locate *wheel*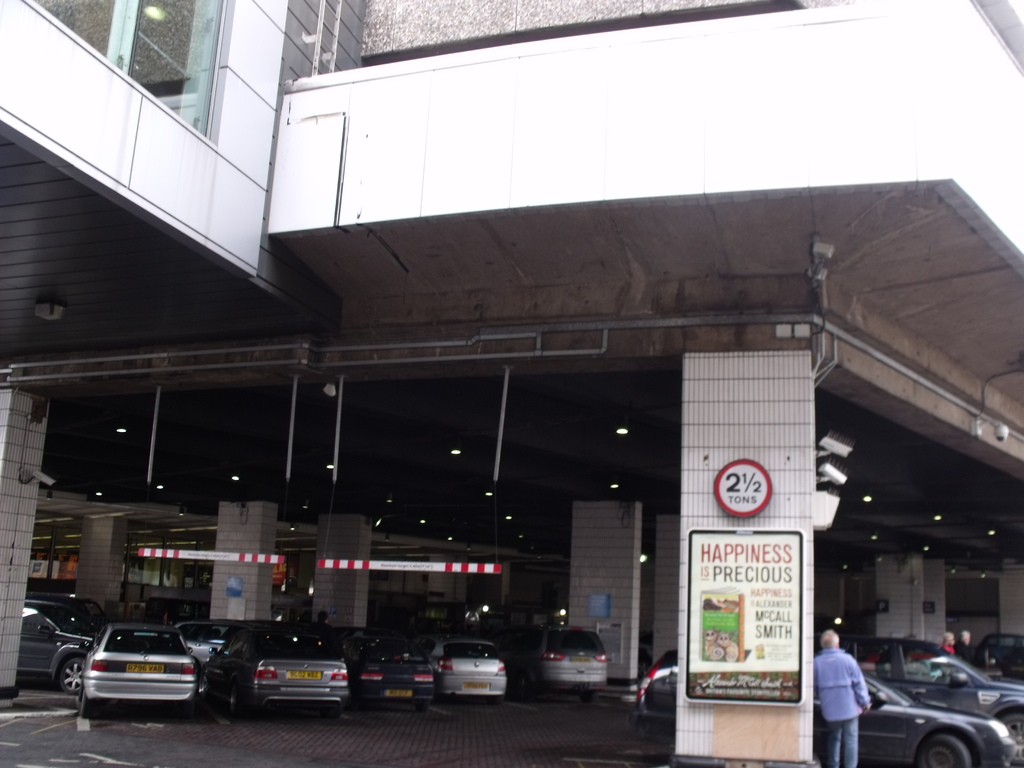
region(230, 683, 242, 714)
